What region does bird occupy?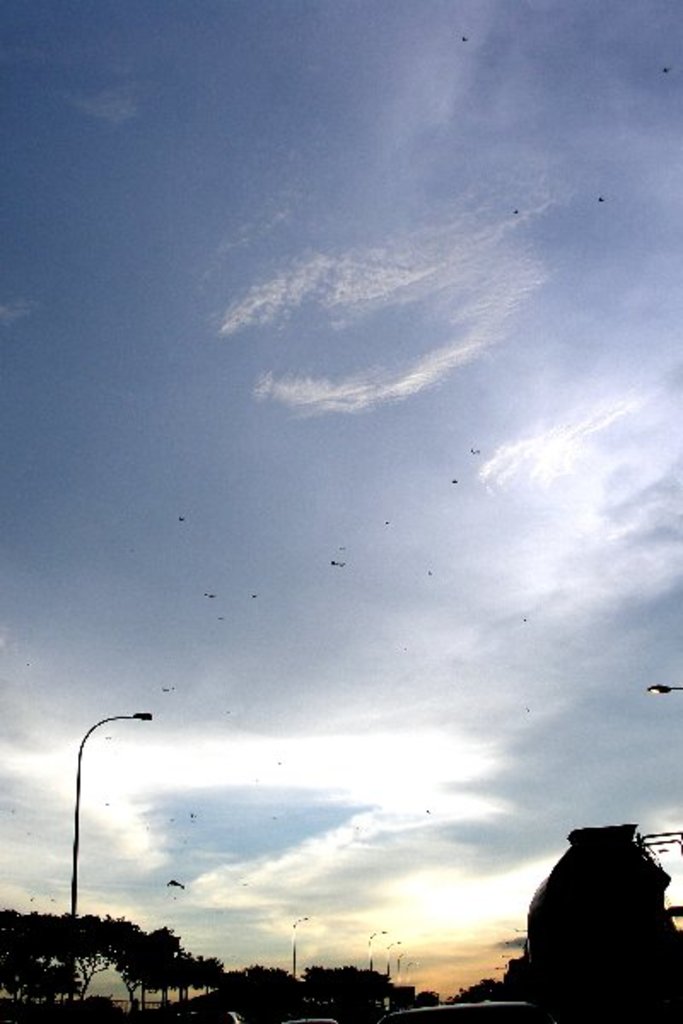
[x1=451, y1=471, x2=456, y2=481].
